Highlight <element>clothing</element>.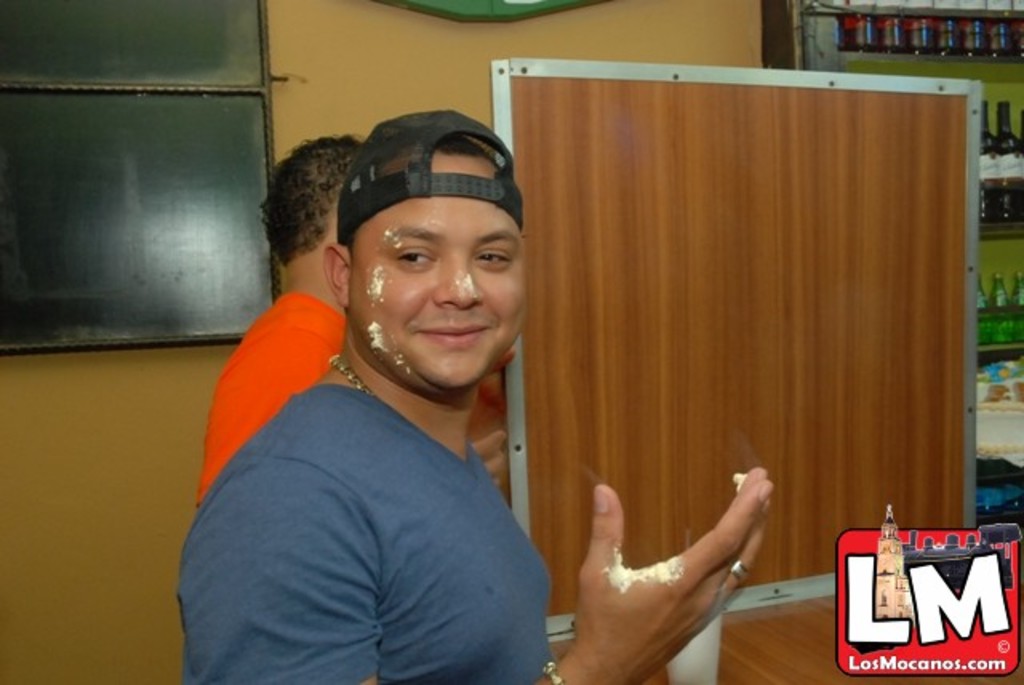
Highlighted region: <bbox>160, 222, 587, 682</bbox>.
